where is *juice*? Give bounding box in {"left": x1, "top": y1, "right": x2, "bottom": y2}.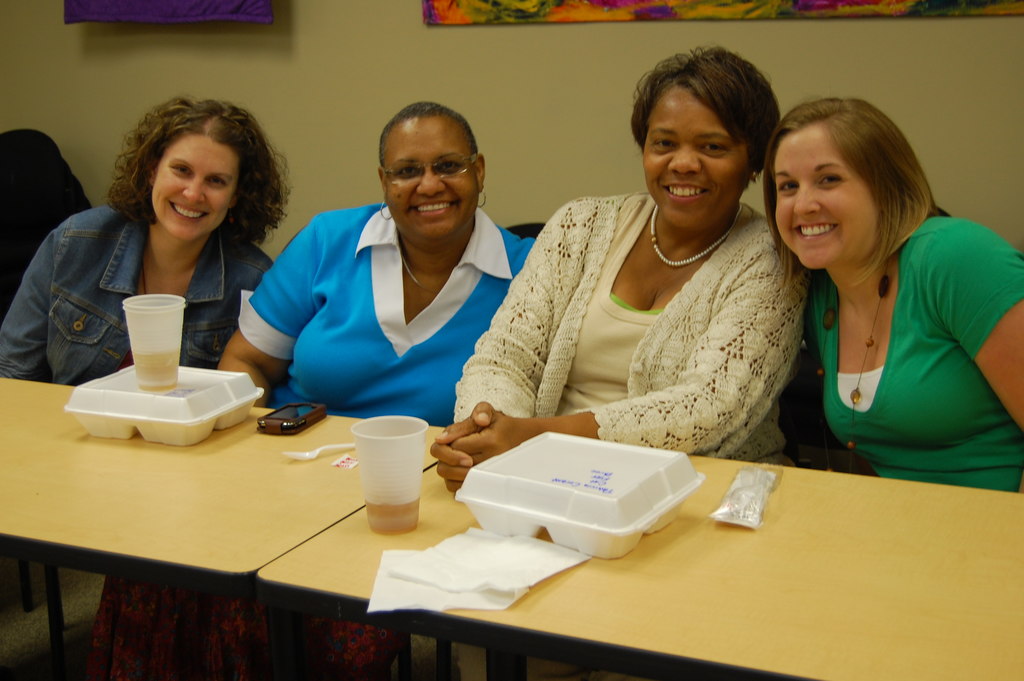
{"left": 132, "top": 349, "right": 181, "bottom": 391}.
